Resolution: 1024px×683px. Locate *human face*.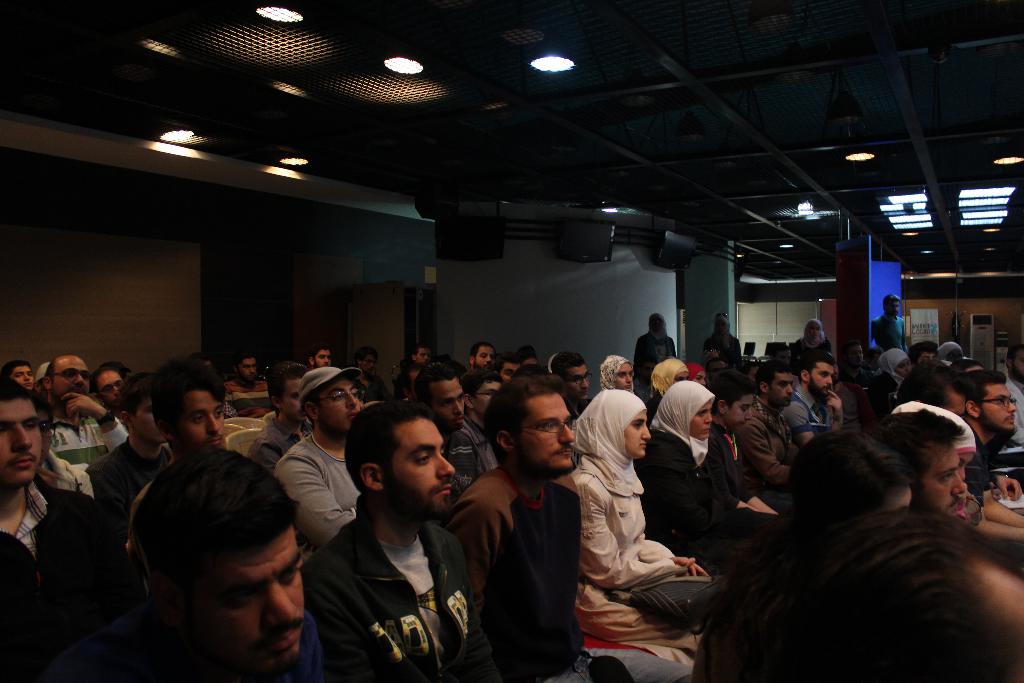
[left=568, top=366, right=587, bottom=399].
